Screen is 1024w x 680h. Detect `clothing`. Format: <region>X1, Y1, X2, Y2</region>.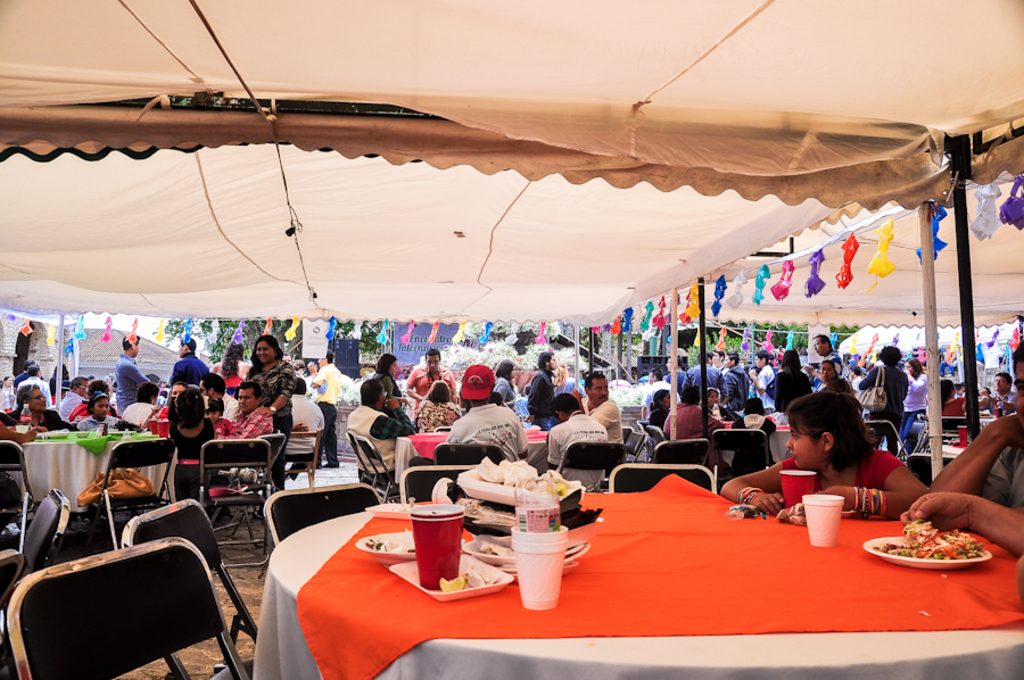
<region>166, 353, 204, 383</region>.
